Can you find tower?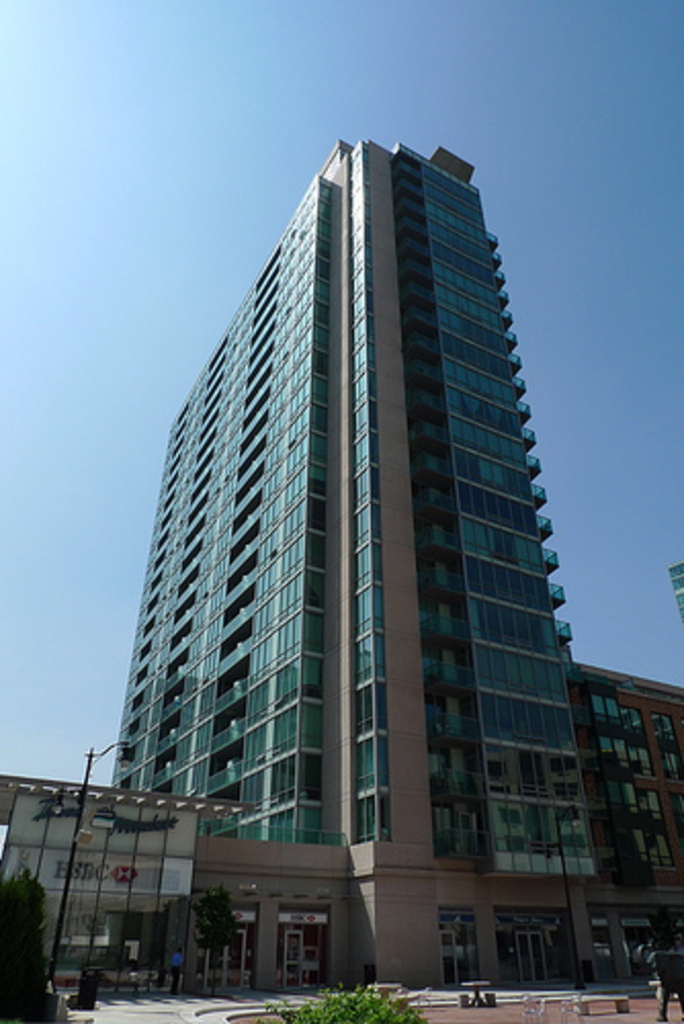
Yes, bounding box: [98, 141, 618, 932].
